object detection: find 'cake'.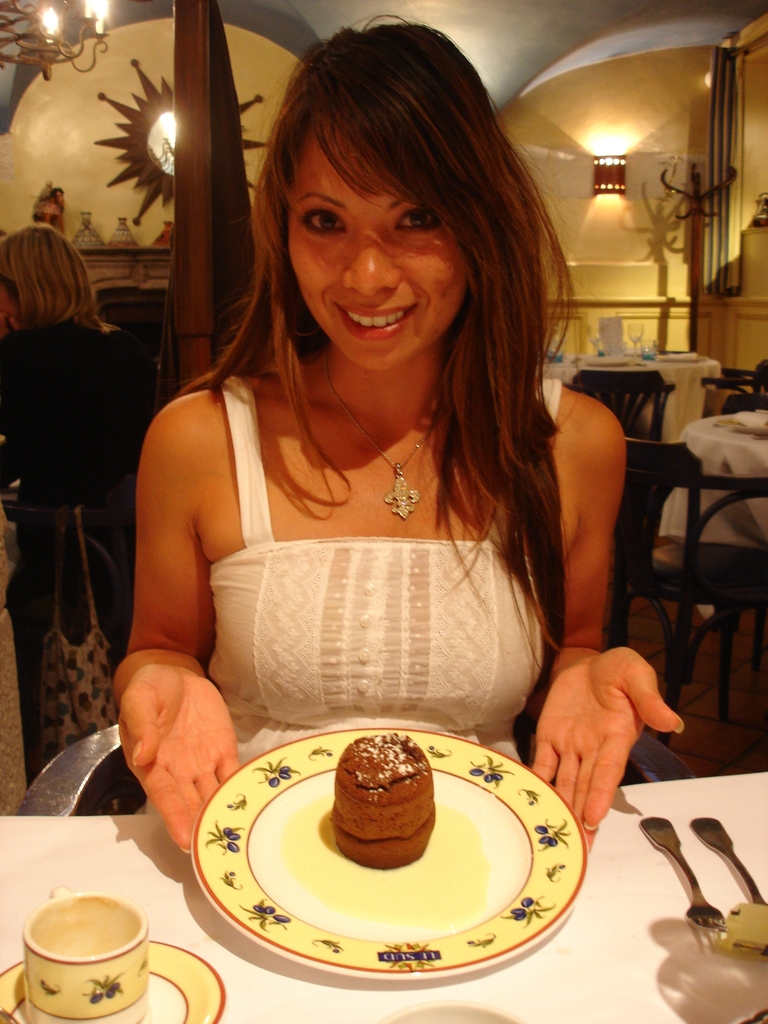
331 732 438 875.
